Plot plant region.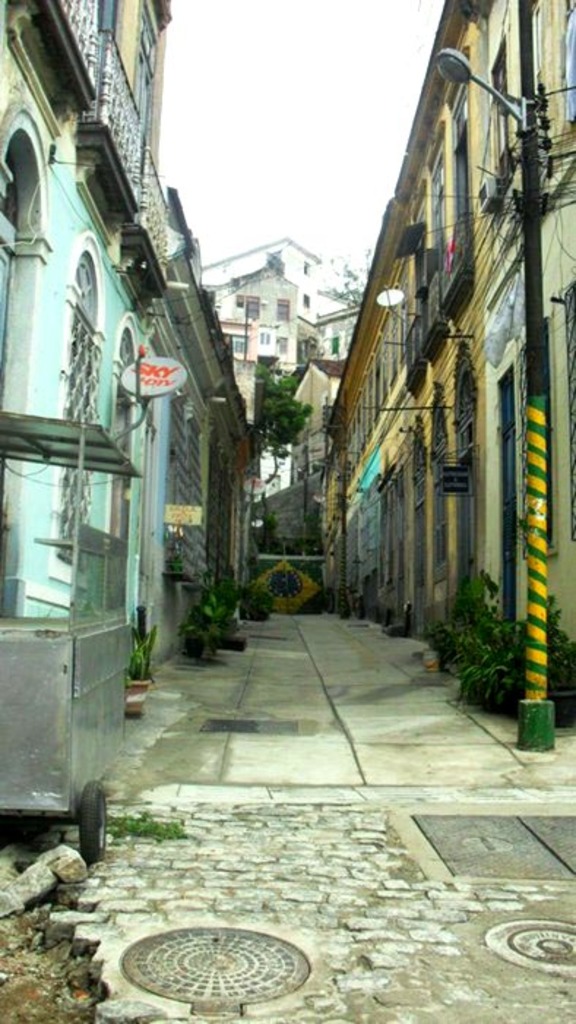
Plotted at select_region(95, 807, 194, 846).
